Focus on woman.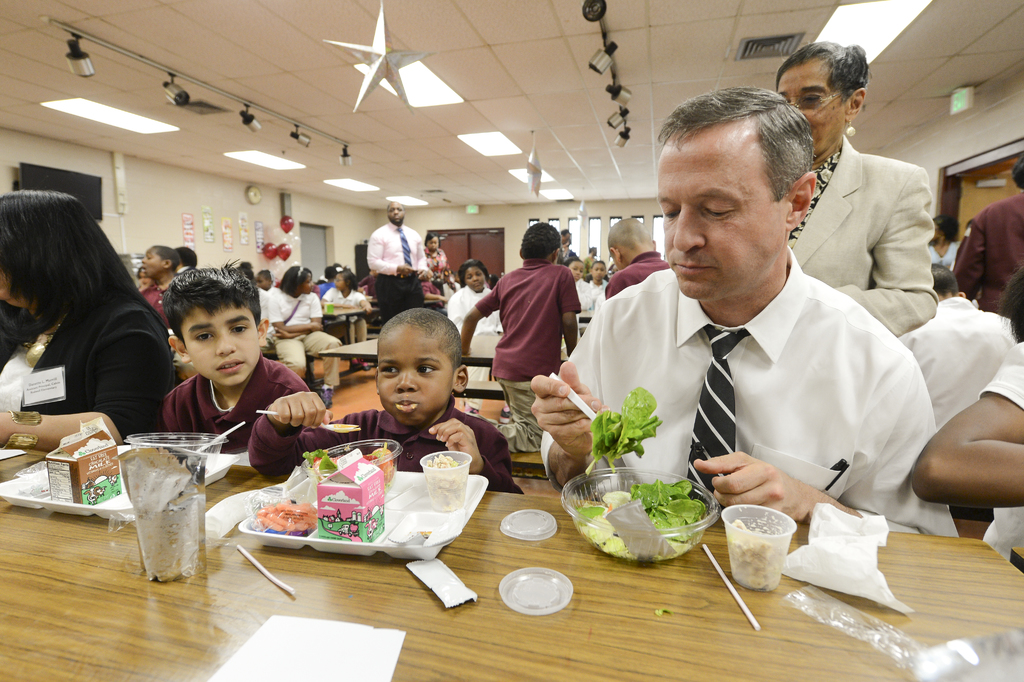
Focused at <box>2,165,175,481</box>.
